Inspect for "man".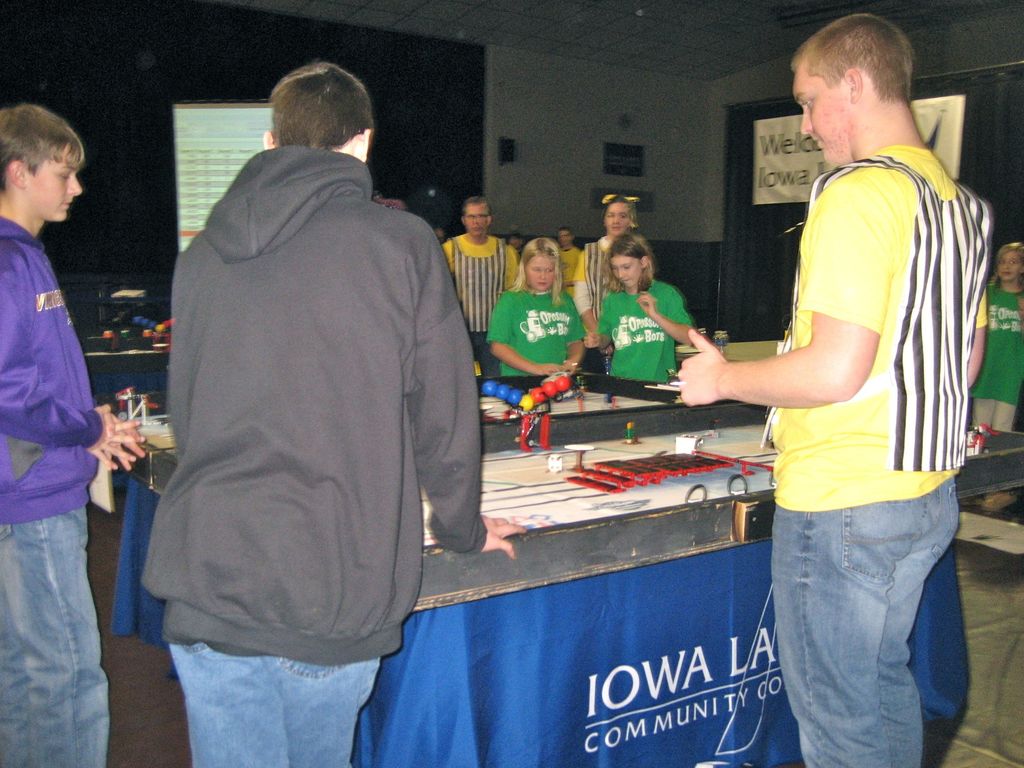
Inspection: 556 228 596 346.
